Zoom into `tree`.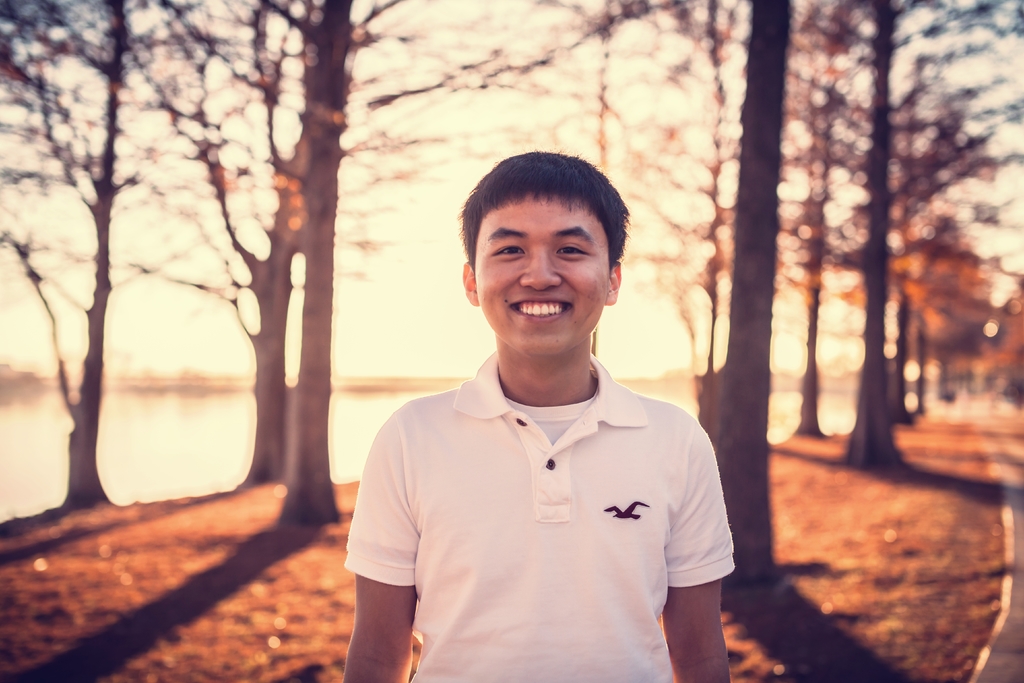
Zoom target: 273:0:576:528.
